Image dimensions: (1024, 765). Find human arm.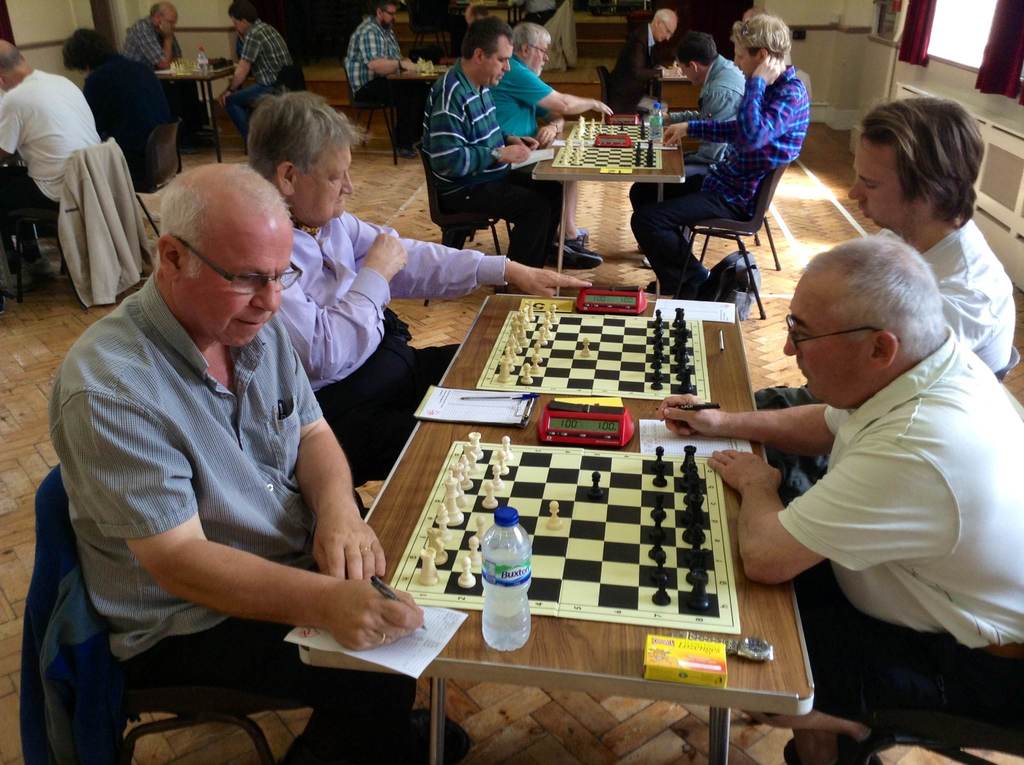
[left=424, top=92, right=536, bottom=186].
